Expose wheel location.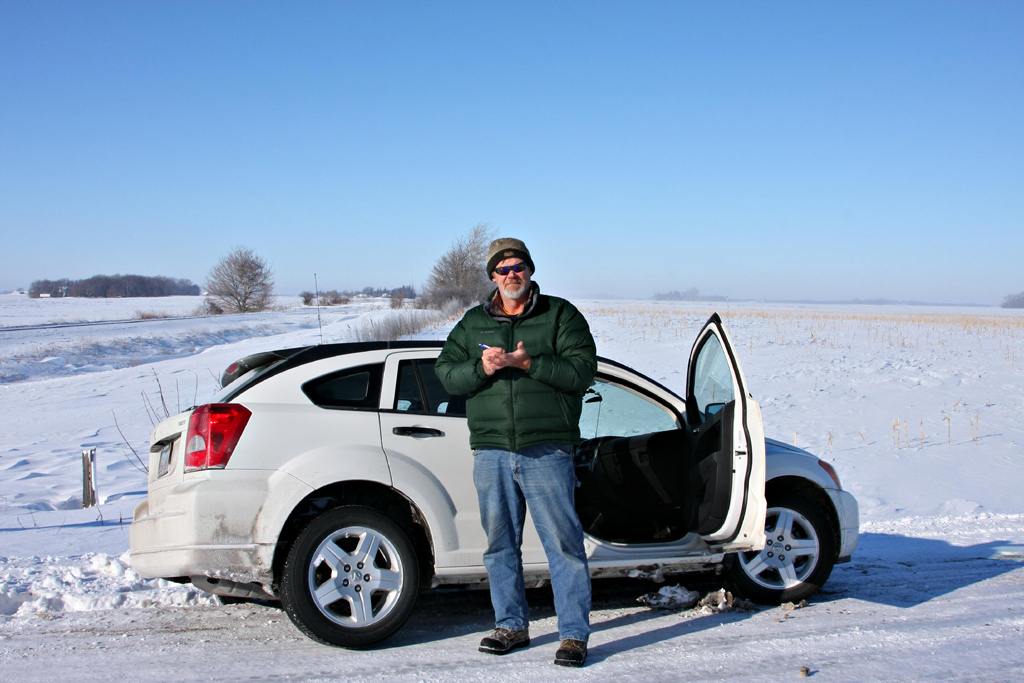
Exposed at {"left": 723, "top": 491, "right": 835, "bottom": 602}.
